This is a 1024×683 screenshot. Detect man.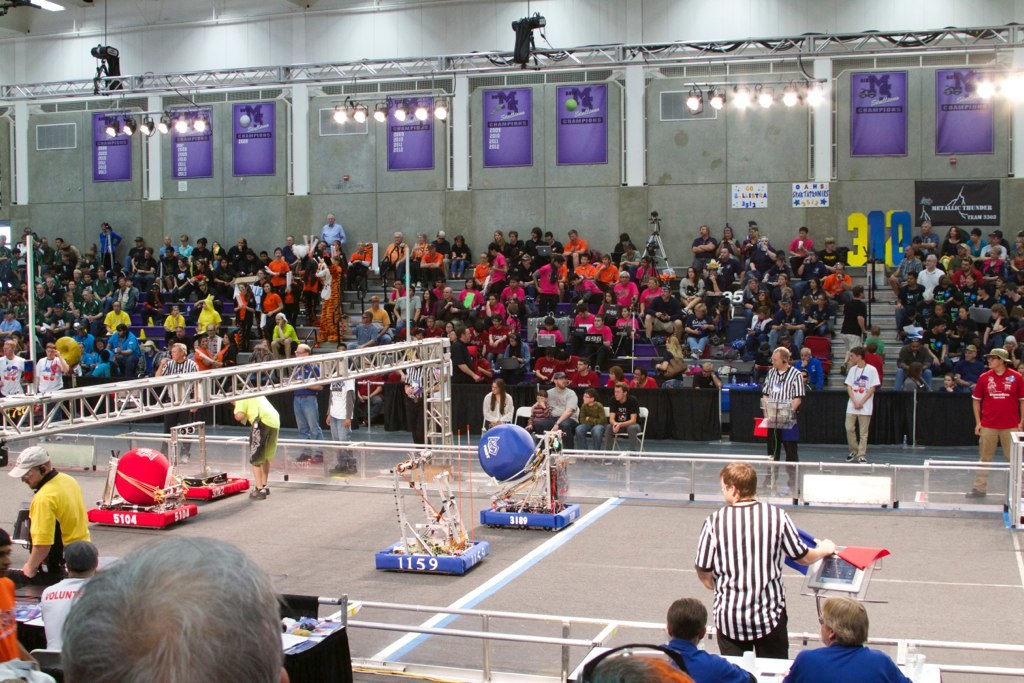
box=[447, 324, 481, 389].
